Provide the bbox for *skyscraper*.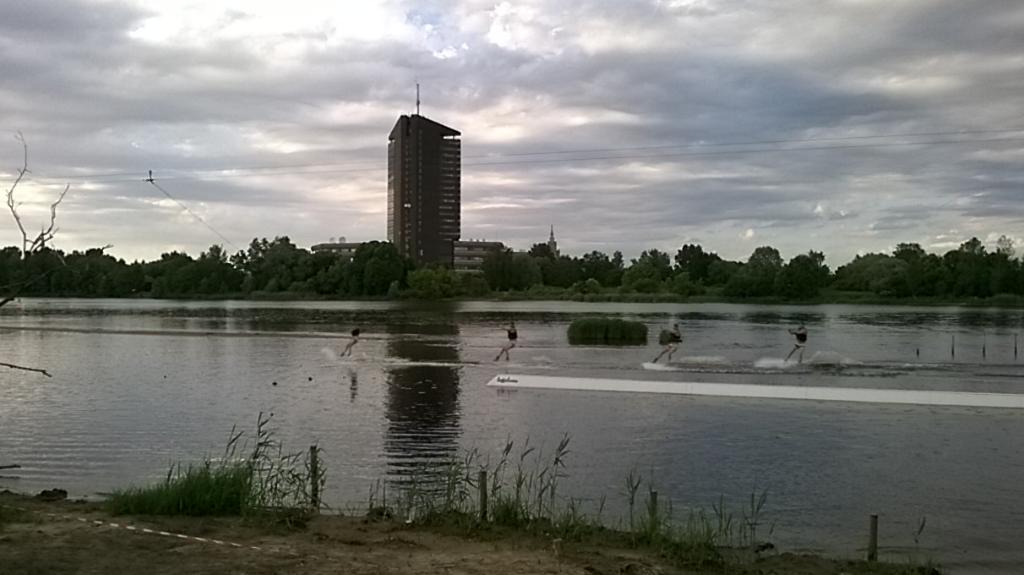
l=380, t=82, r=463, b=272.
